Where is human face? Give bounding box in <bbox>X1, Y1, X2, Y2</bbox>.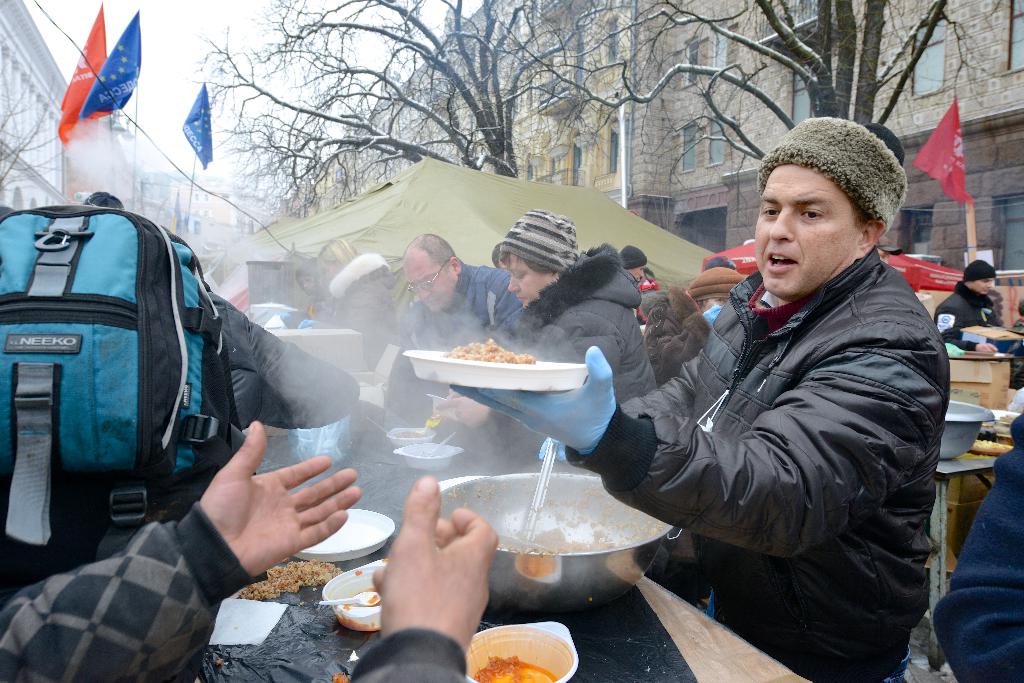
<bbox>976, 278, 991, 296</bbox>.
